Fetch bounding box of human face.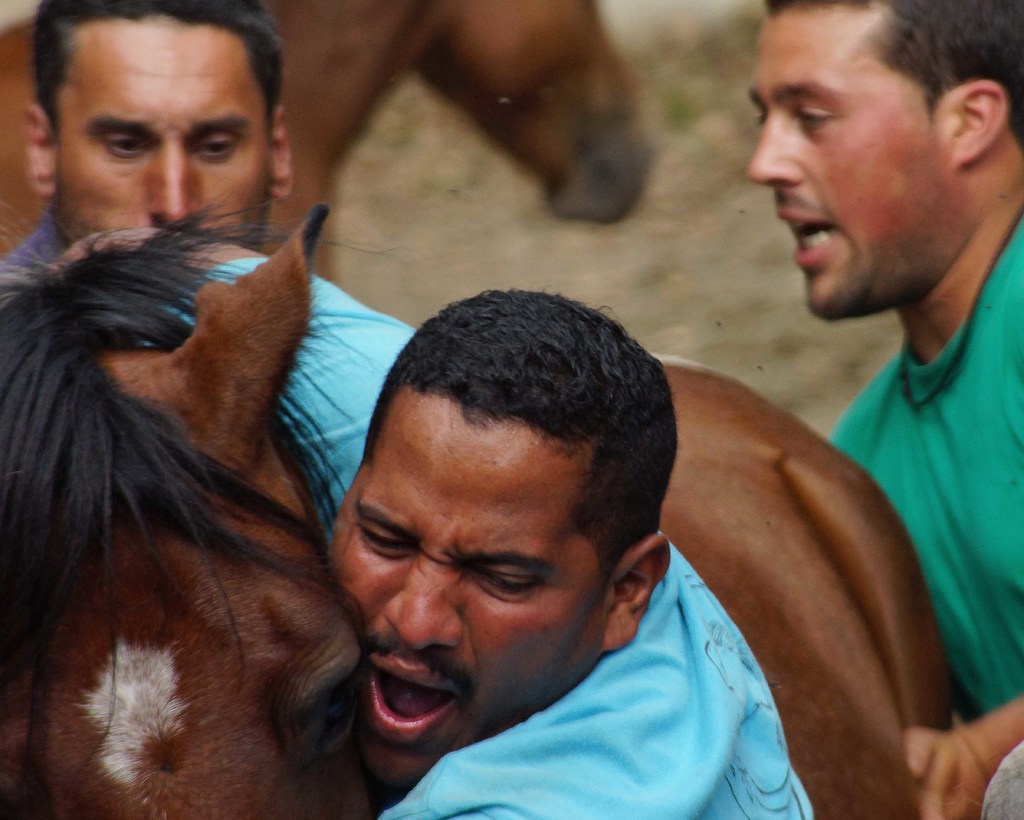
Bbox: locate(747, 6, 948, 320).
